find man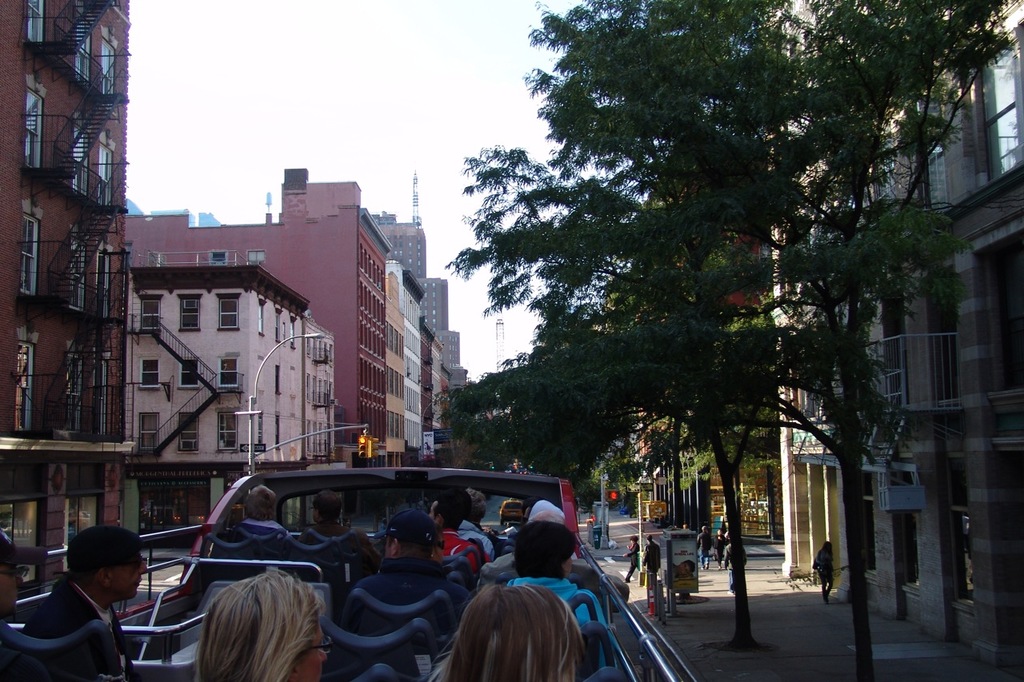
bbox=[299, 492, 376, 596]
